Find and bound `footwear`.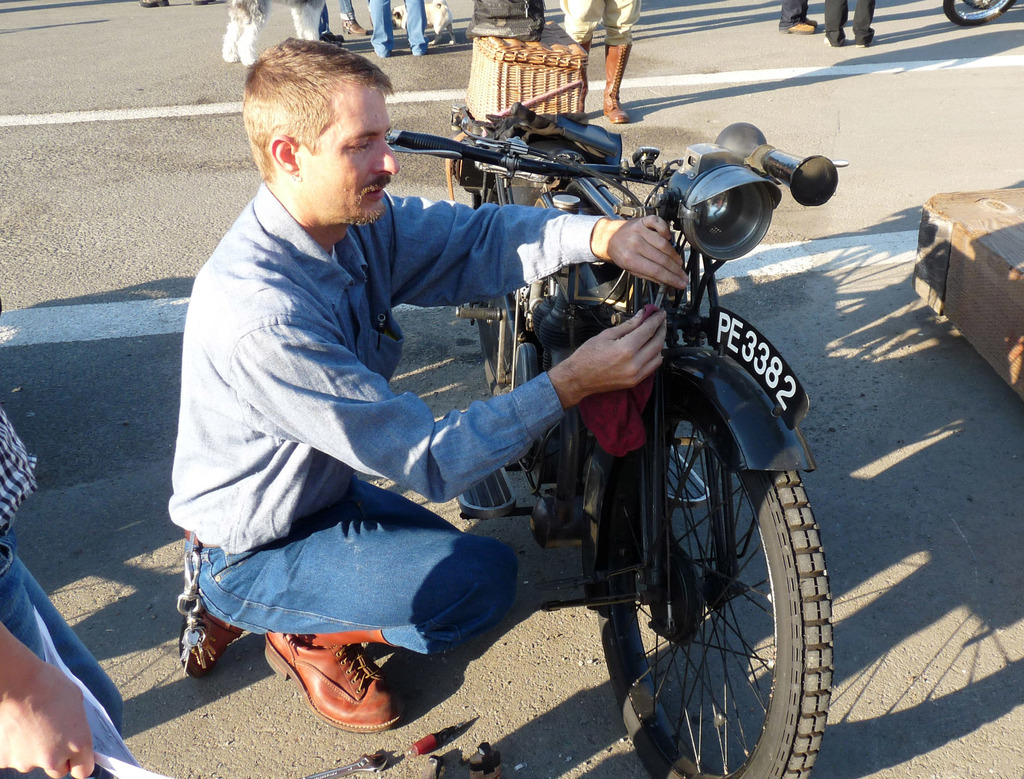
Bound: <box>180,601,246,680</box>.
